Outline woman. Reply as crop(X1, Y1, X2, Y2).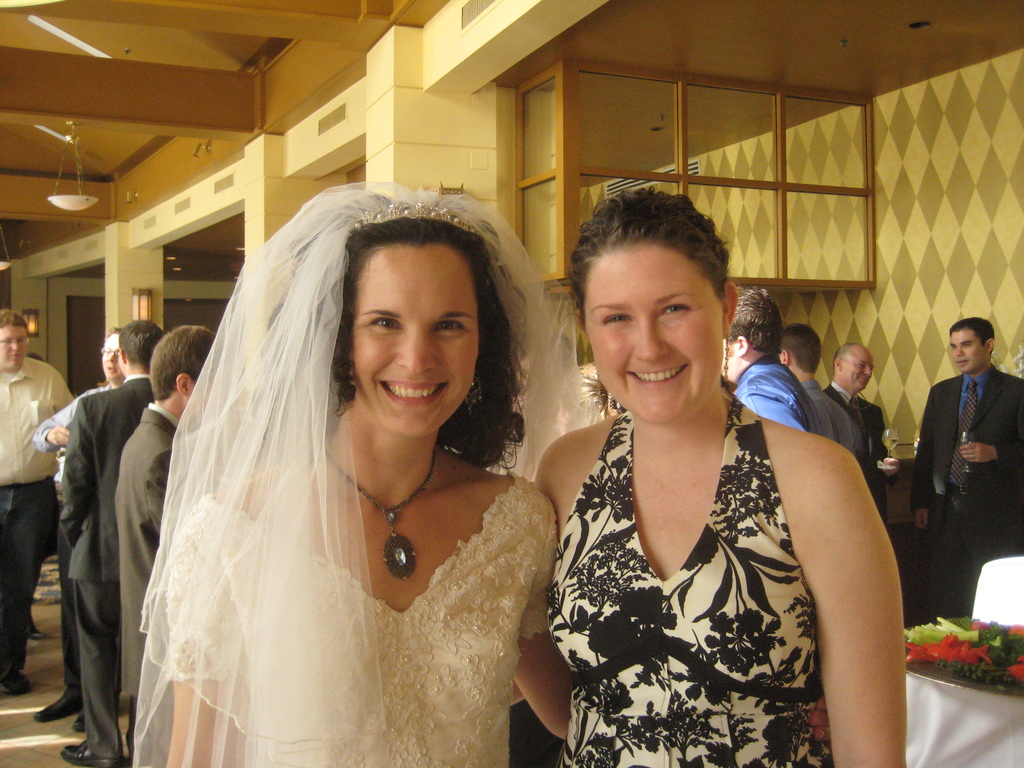
crop(163, 189, 574, 767).
